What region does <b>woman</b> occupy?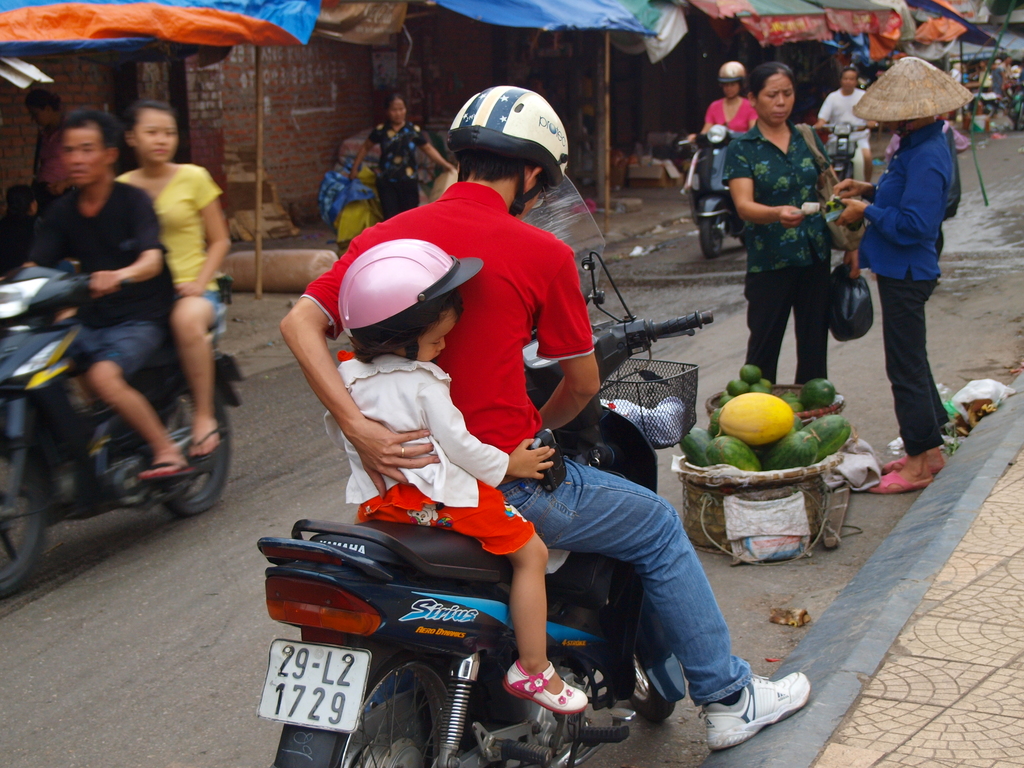
rect(28, 94, 70, 212).
